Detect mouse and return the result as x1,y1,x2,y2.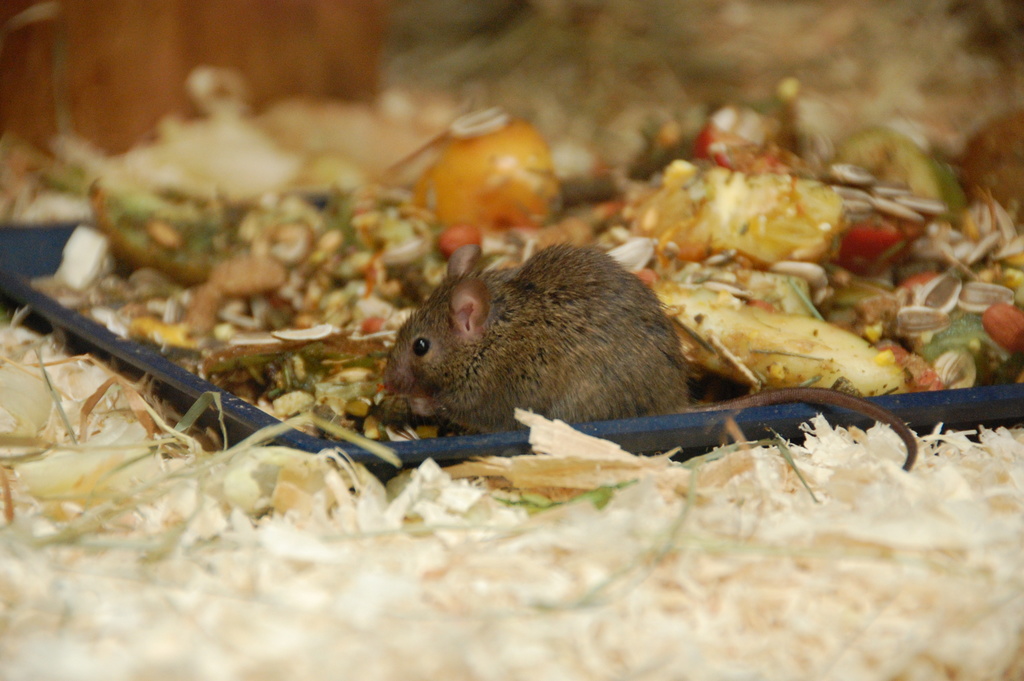
387,250,914,470.
